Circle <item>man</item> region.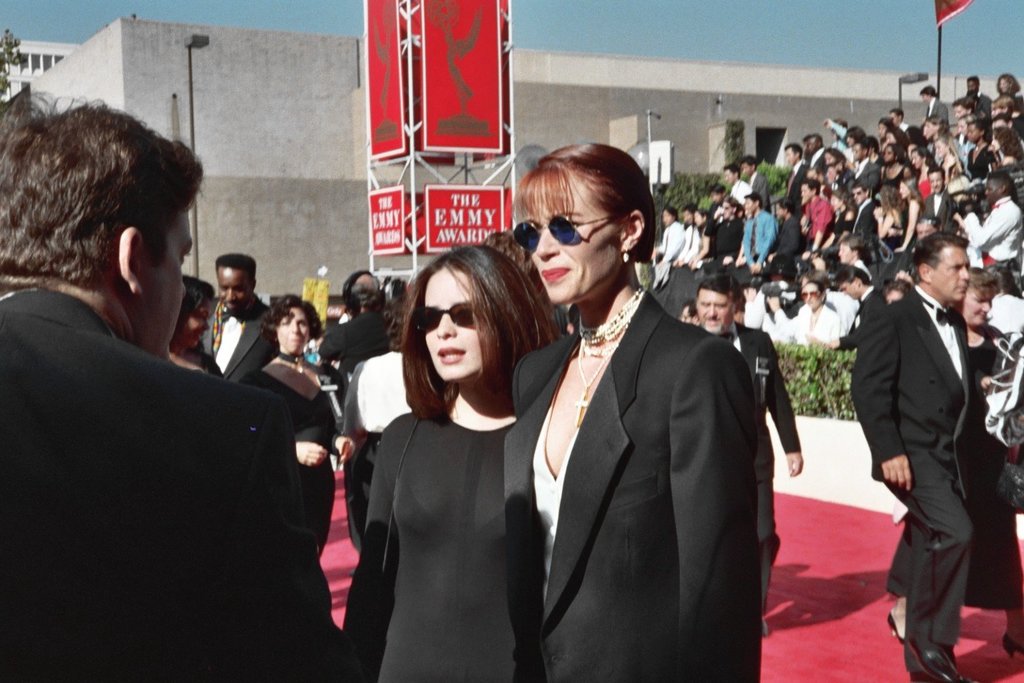
Region: rect(685, 268, 809, 639).
